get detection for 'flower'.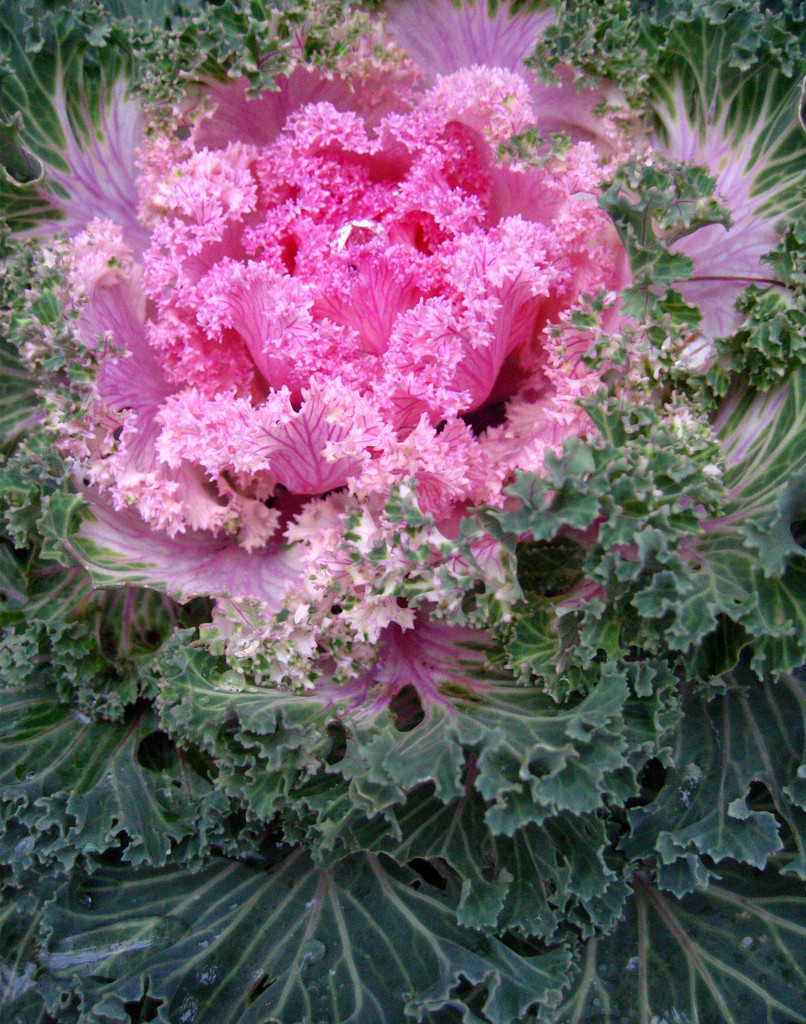
Detection: region(465, 319, 494, 346).
